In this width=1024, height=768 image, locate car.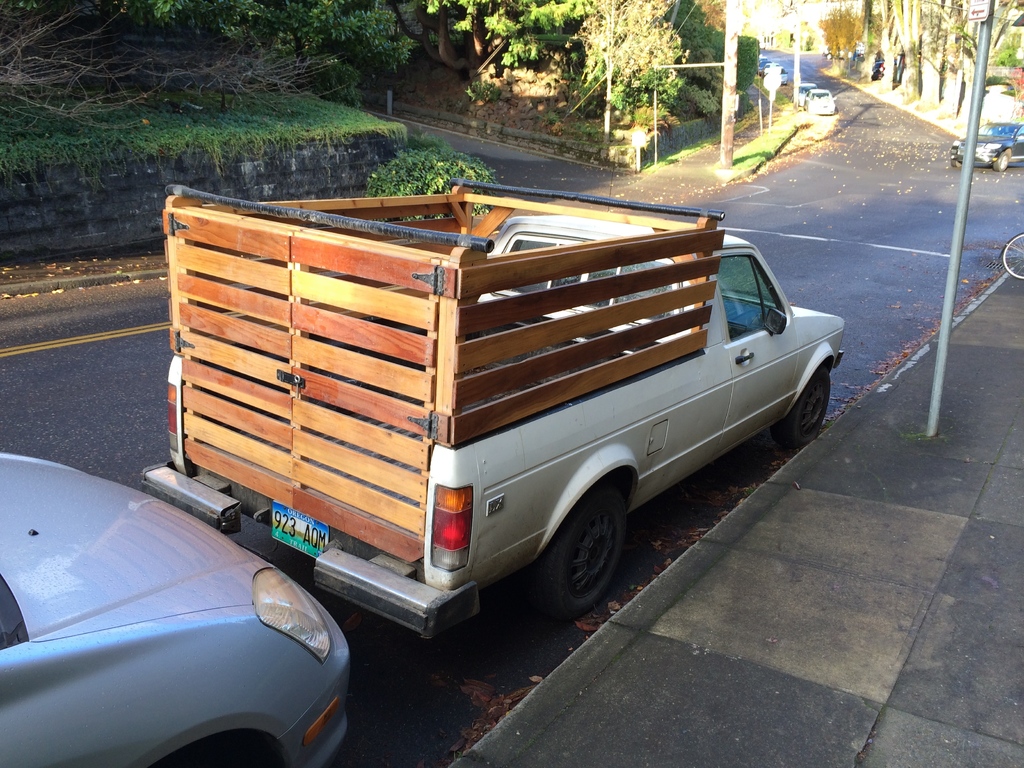
Bounding box: 810/89/844/116.
